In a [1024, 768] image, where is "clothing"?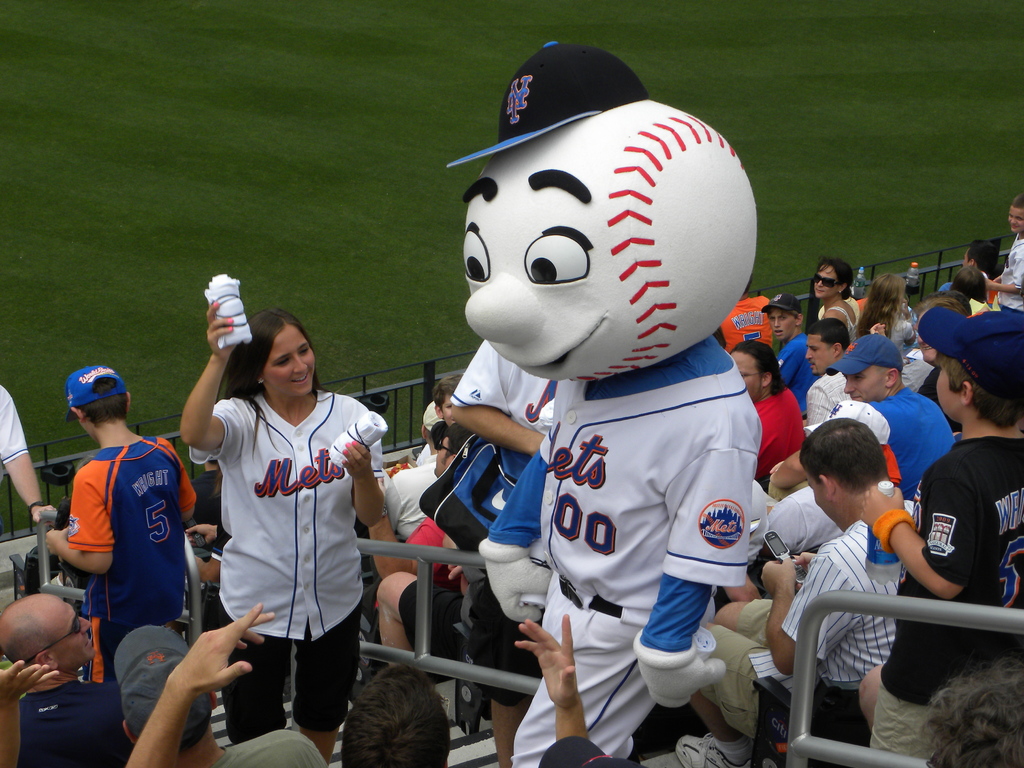
bbox=[202, 726, 338, 767].
